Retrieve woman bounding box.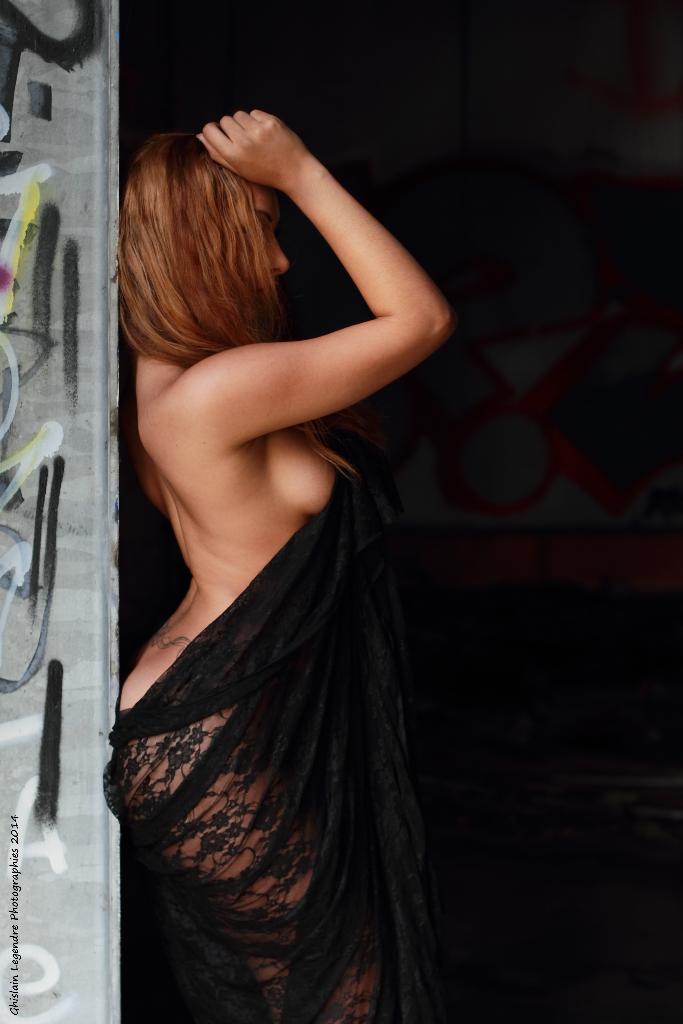
Bounding box: <box>76,77,504,1023</box>.
